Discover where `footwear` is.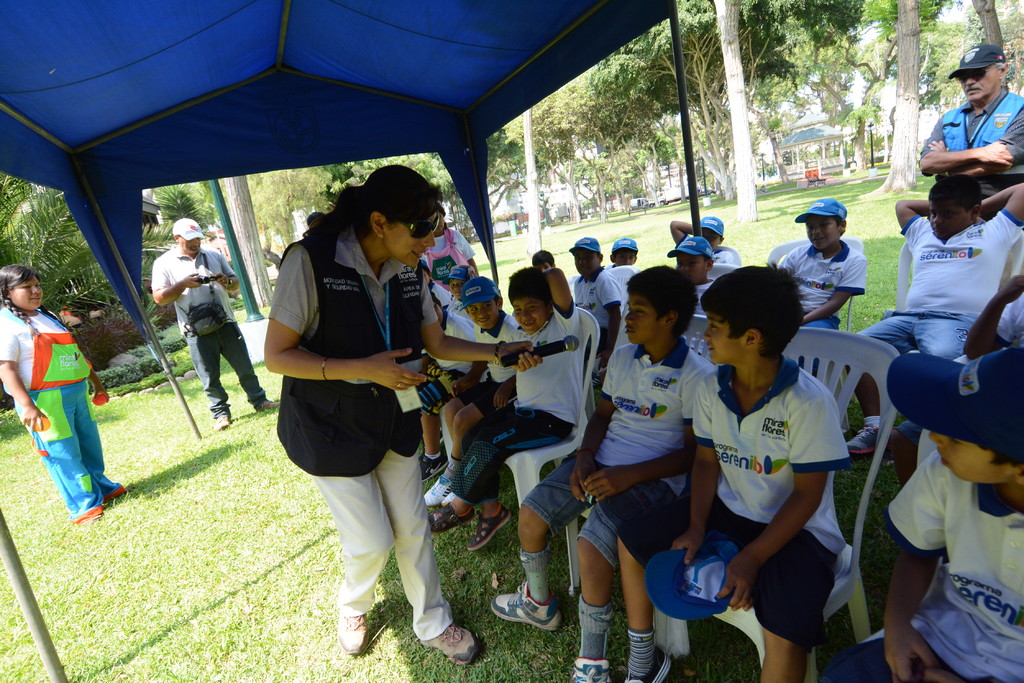
Discovered at locate(463, 496, 515, 550).
